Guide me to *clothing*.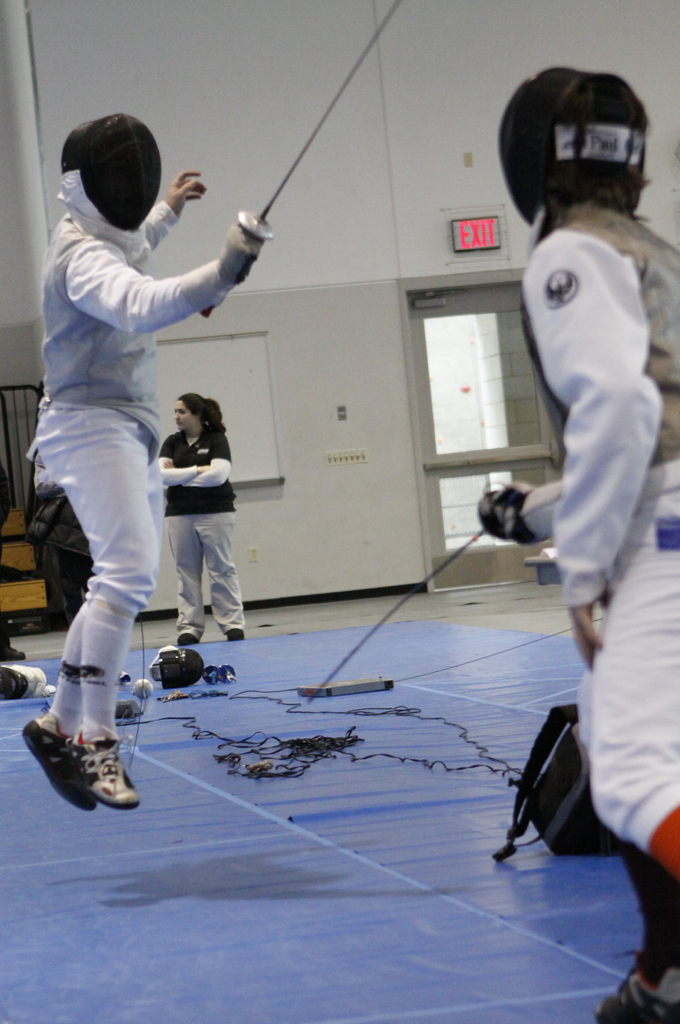
Guidance: [left=515, top=183, right=679, bottom=953].
